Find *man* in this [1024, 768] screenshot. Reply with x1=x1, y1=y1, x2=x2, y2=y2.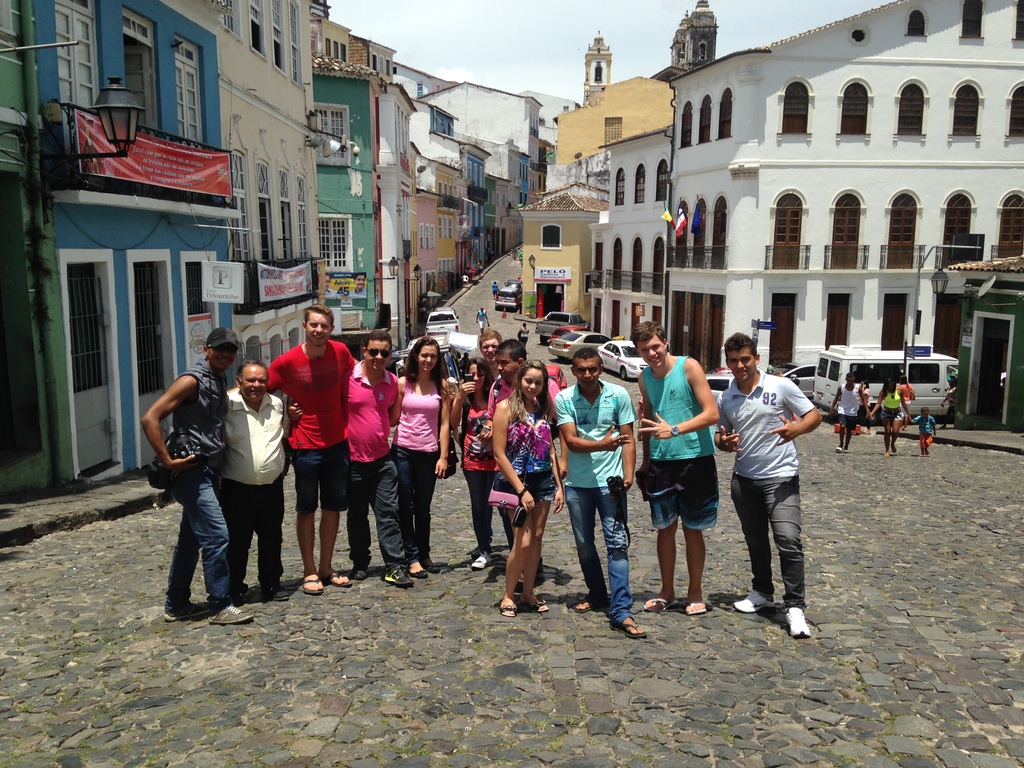
x1=483, y1=340, x2=550, y2=527.
